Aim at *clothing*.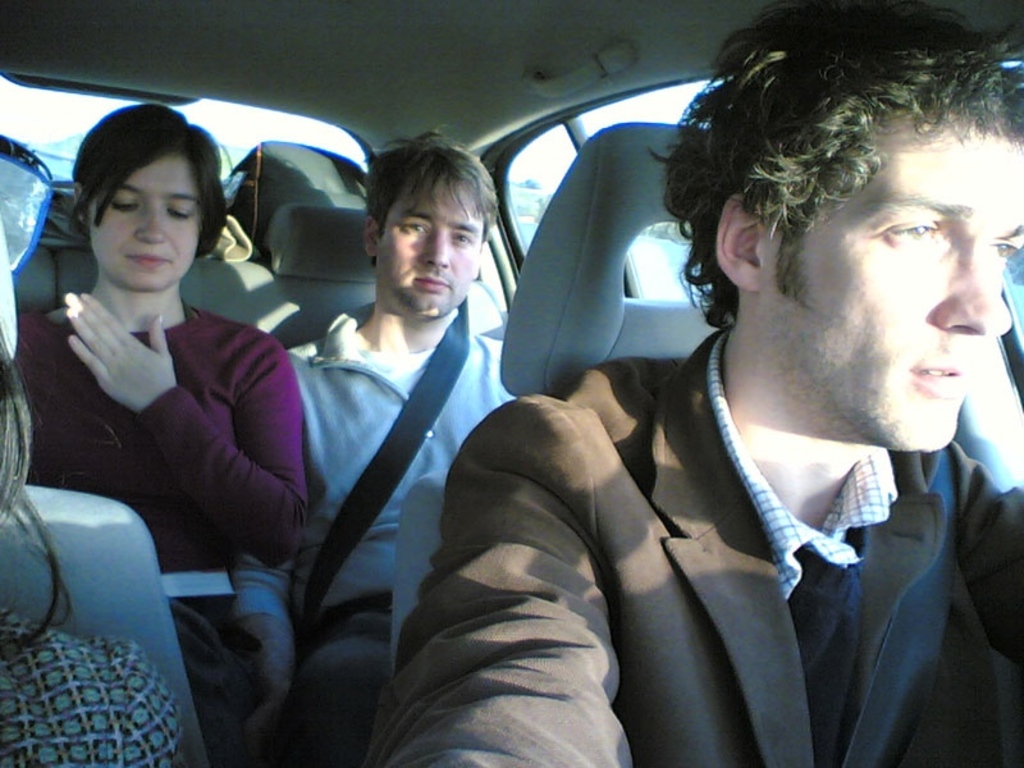
Aimed at region(0, 621, 188, 764).
